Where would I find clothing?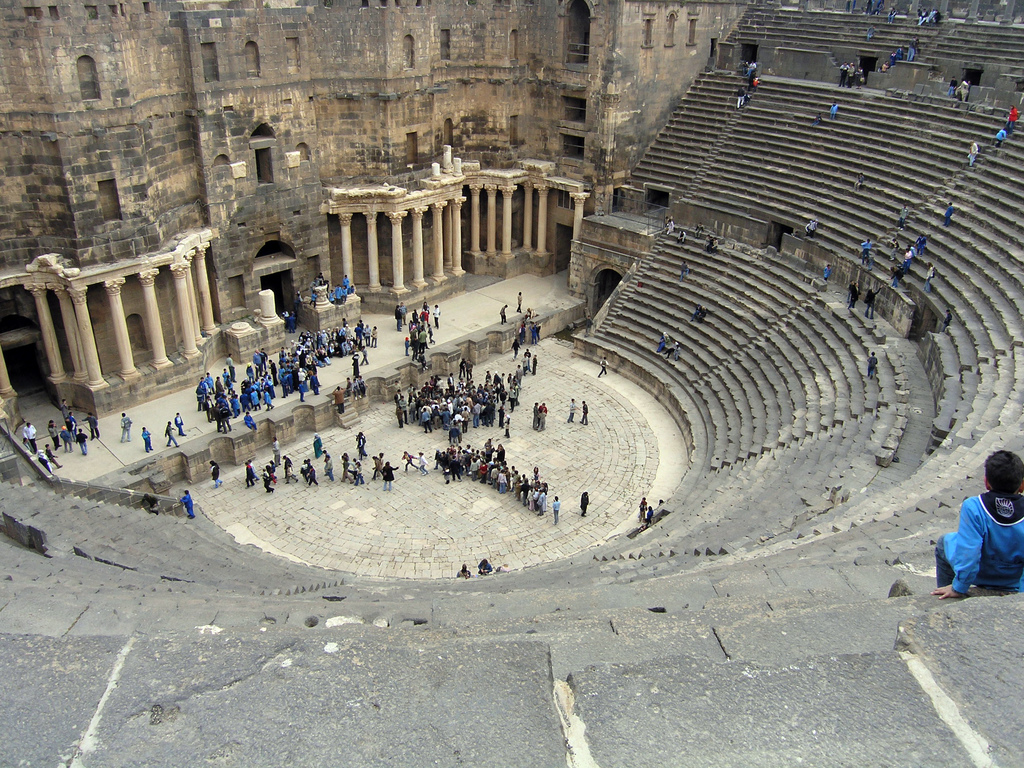
At [567, 403, 576, 424].
